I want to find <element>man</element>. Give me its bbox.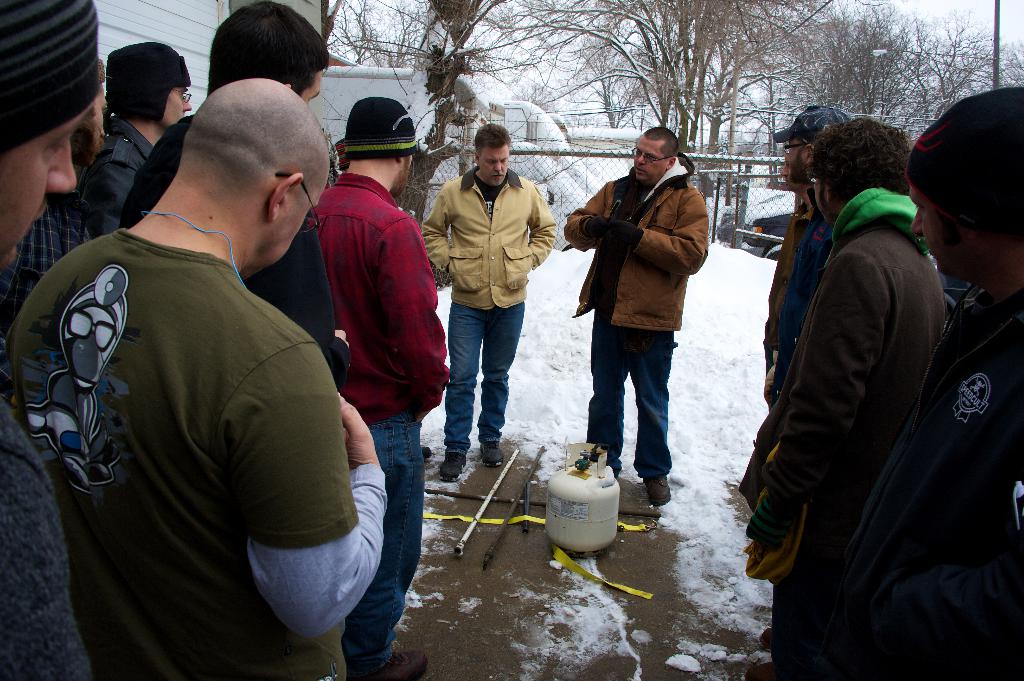
{"left": 771, "top": 104, "right": 853, "bottom": 406}.
